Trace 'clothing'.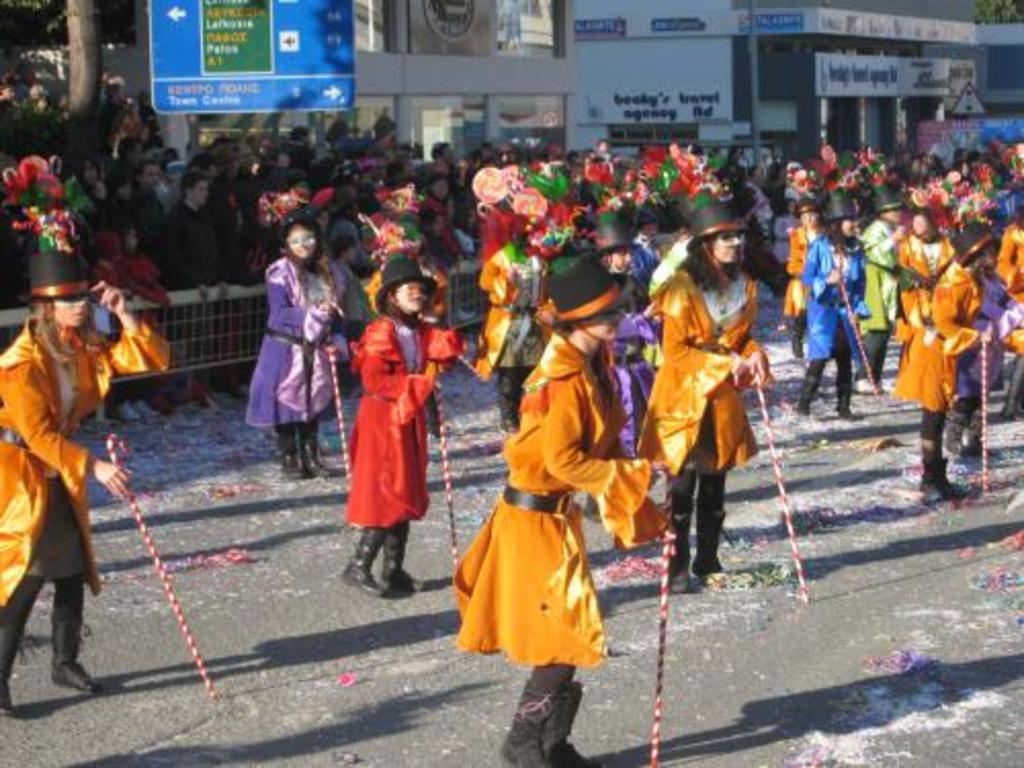
Traced to [862,213,903,338].
